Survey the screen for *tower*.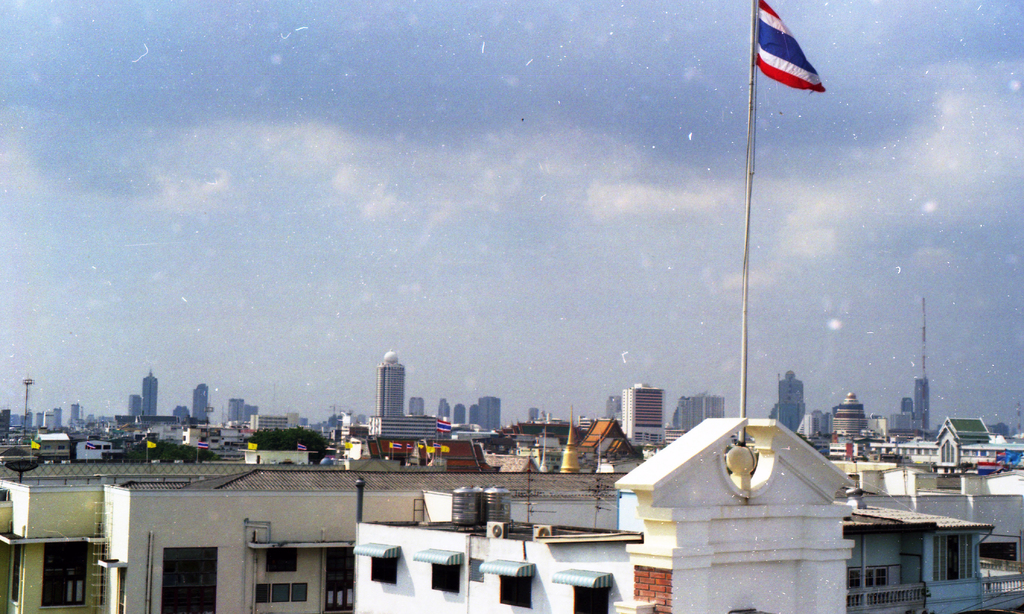
Survey found: (35, 409, 44, 429).
